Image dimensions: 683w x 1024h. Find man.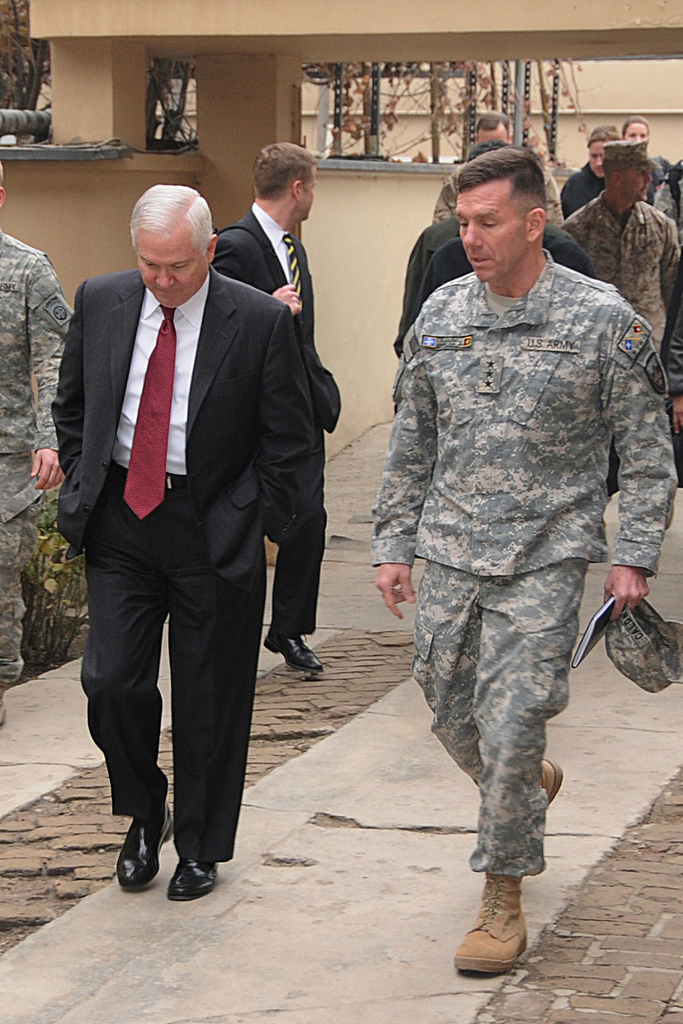
(left=648, top=161, right=682, bottom=489).
